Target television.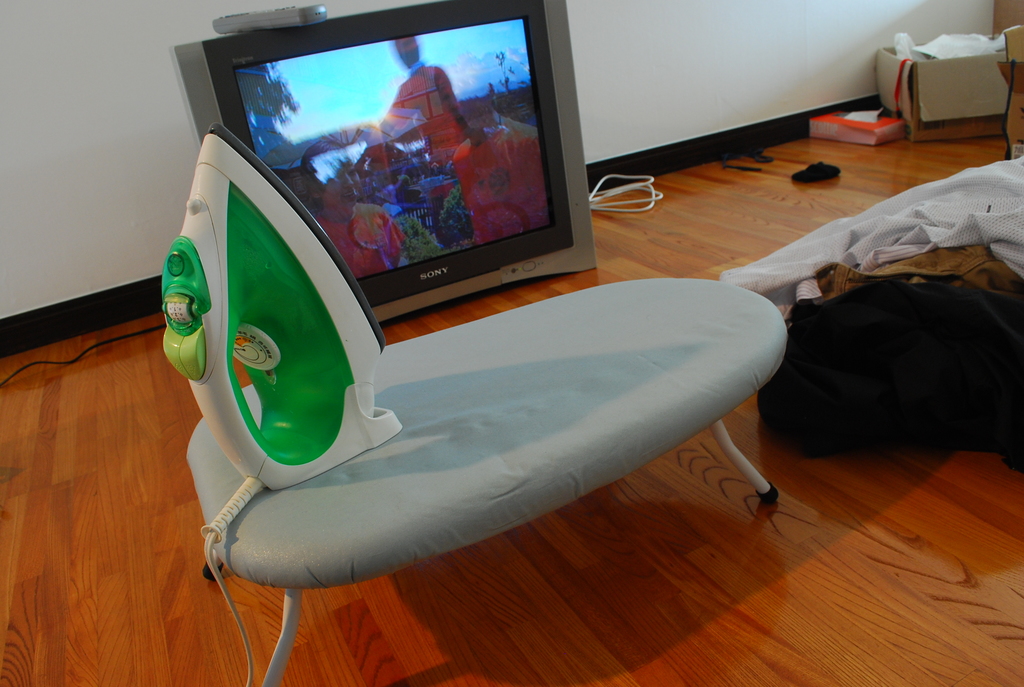
Target region: Rect(174, 0, 594, 324).
